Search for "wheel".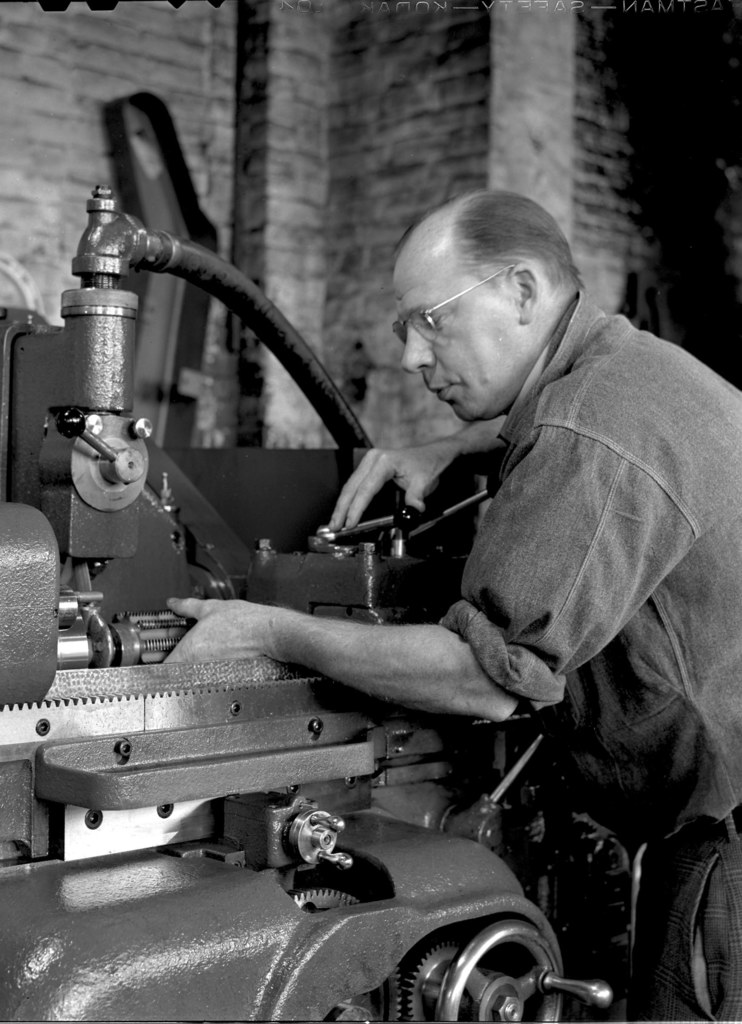
Found at x1=441, y1=920, x2=560, y2=1023.
